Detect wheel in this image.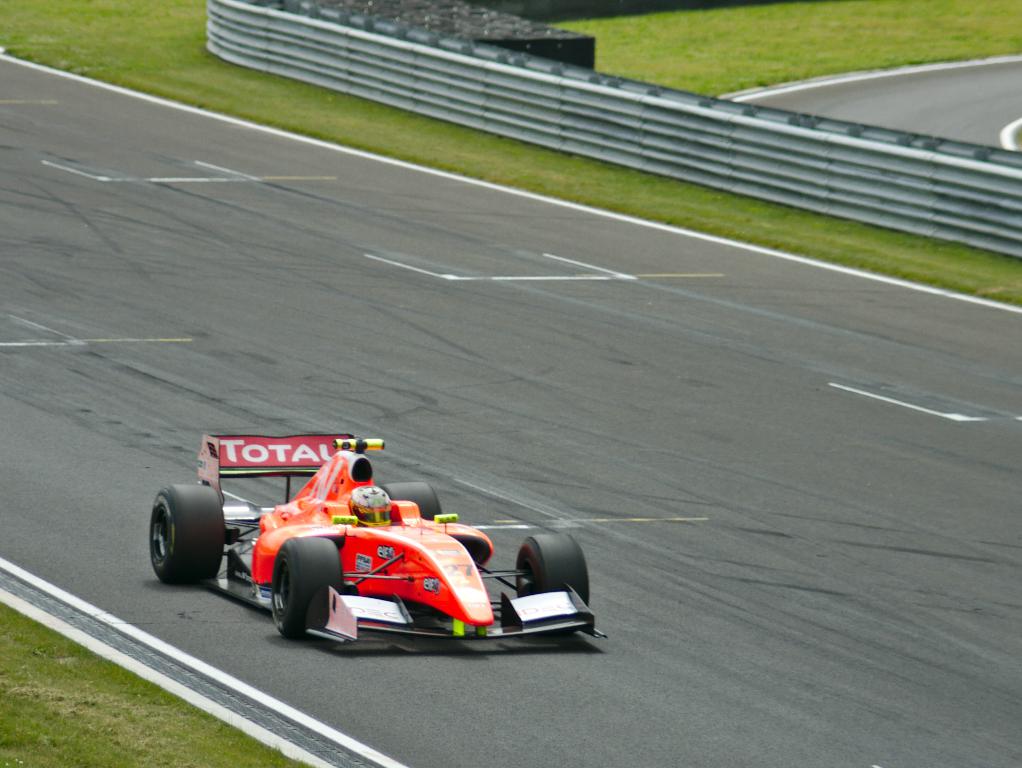
Detection: {"left": 264, "top": 537, "right": 344, "bottom": 641}.
